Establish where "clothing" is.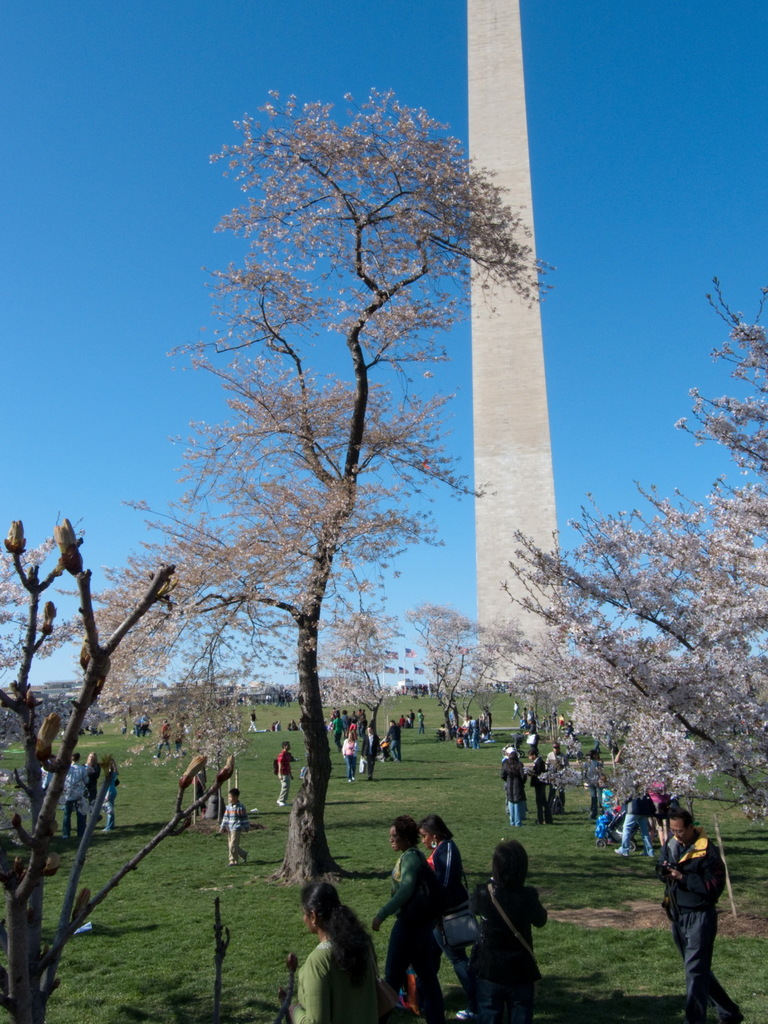
Established at detection(417, 829, 464, 1012).
